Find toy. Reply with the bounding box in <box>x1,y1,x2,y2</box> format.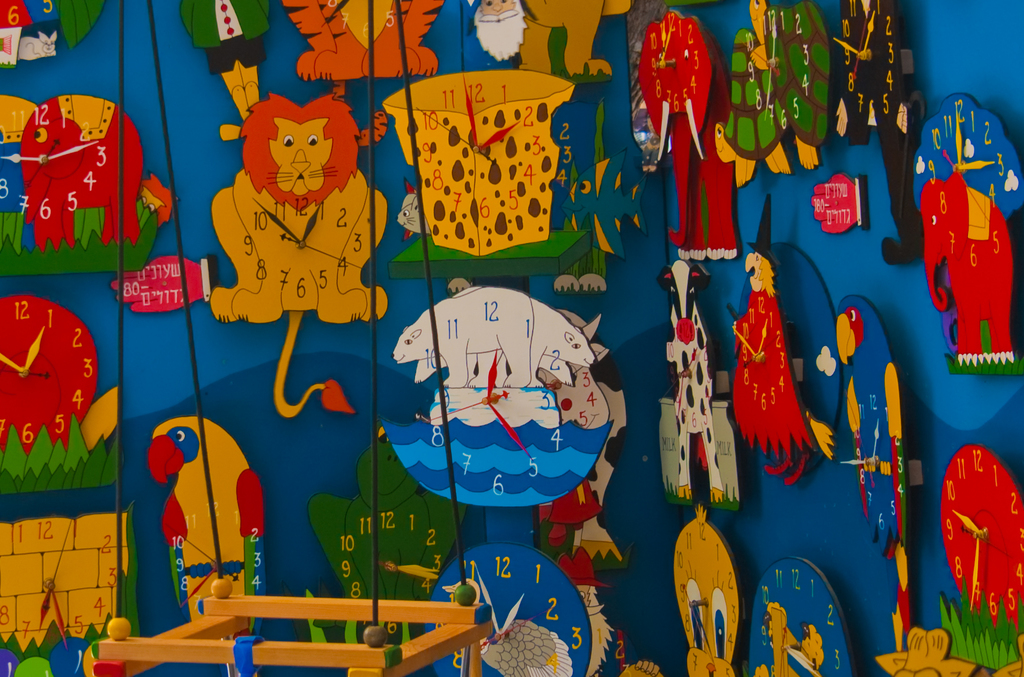
<box>0,287,129,495</box>.
